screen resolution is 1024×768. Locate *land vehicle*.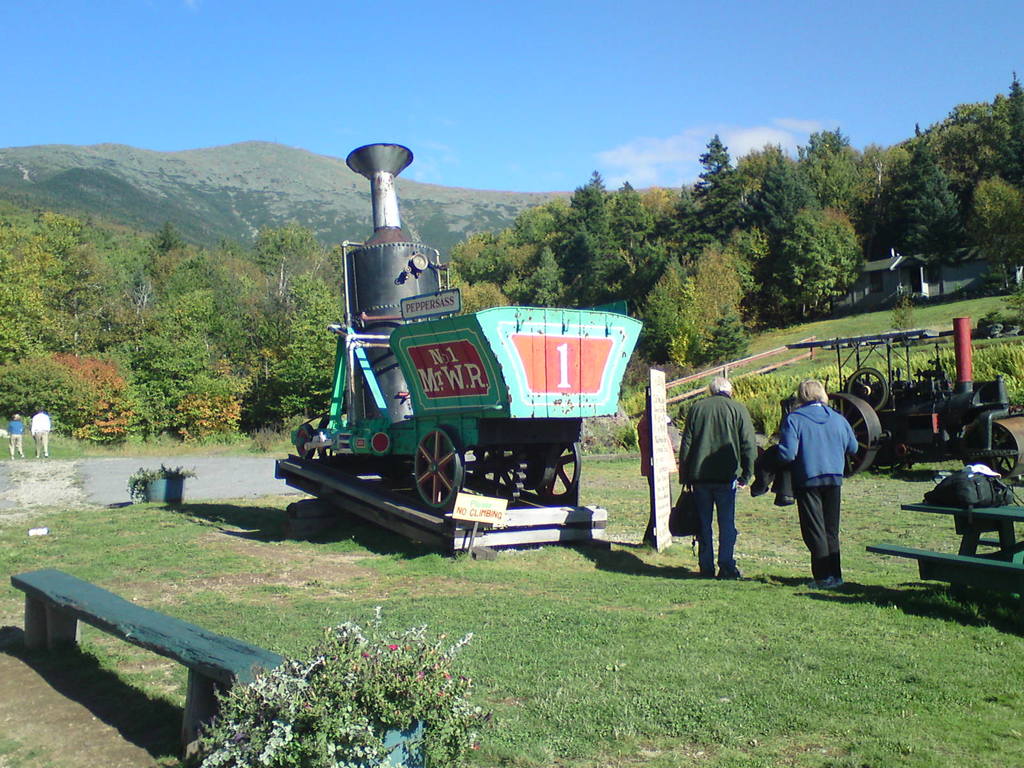
region(780, 312, 1023, 477).
